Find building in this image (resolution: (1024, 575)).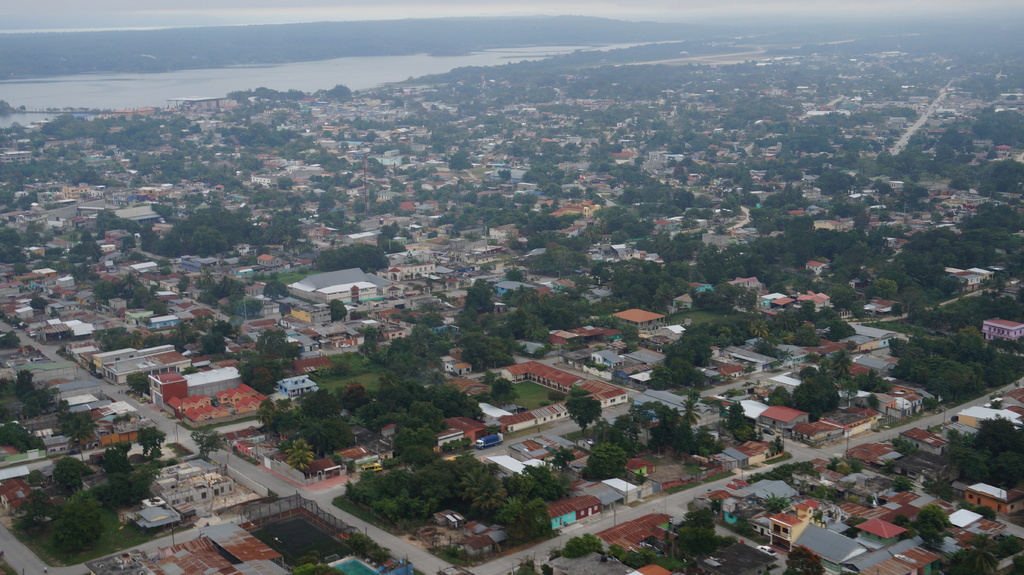
left=691, top=400, right=1023, bottom=574.
